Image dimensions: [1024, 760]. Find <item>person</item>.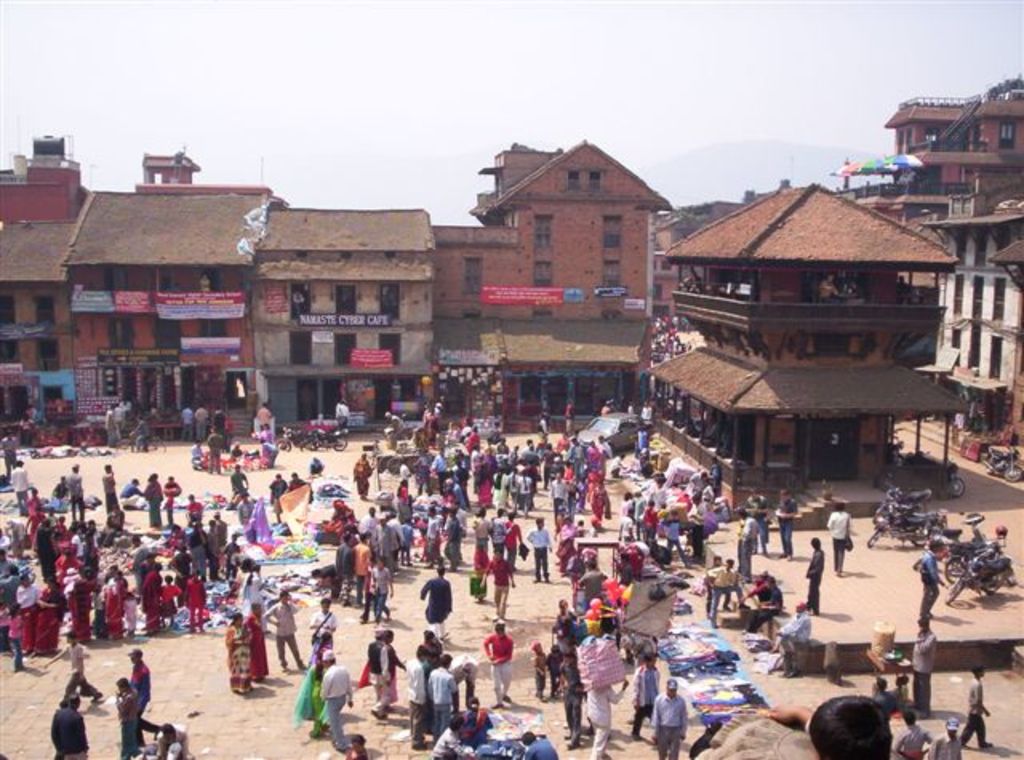
[x1=936, y1=718, x2=954, y2=758].
